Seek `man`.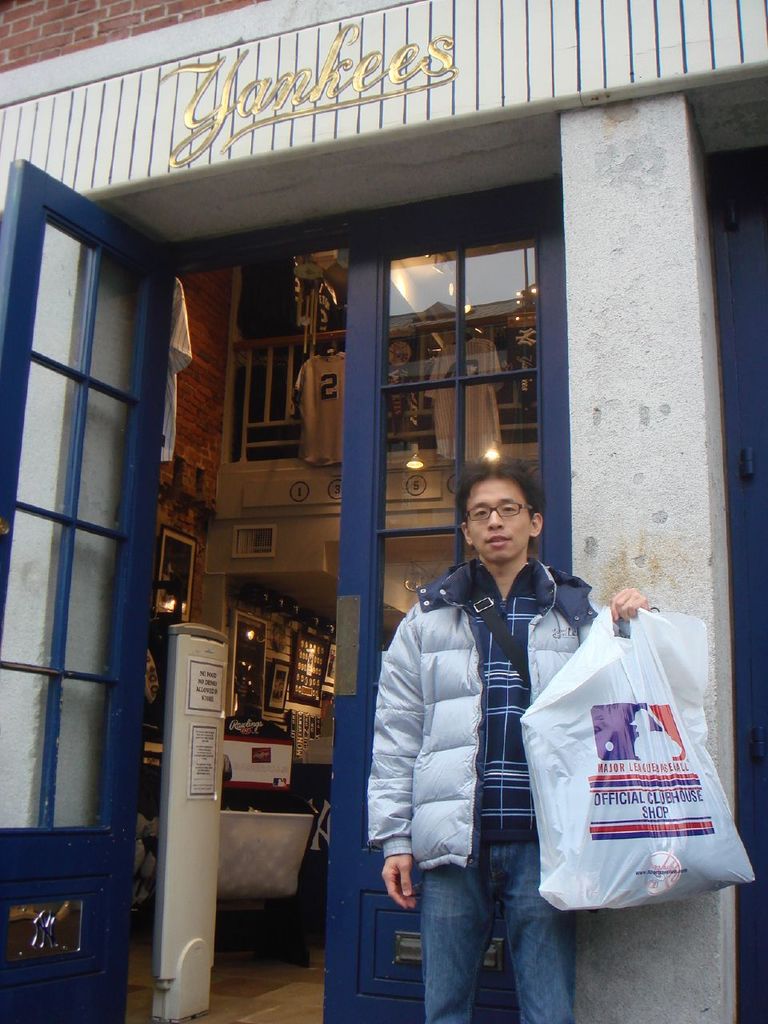
BBox(370, 459, 605, 1023).
